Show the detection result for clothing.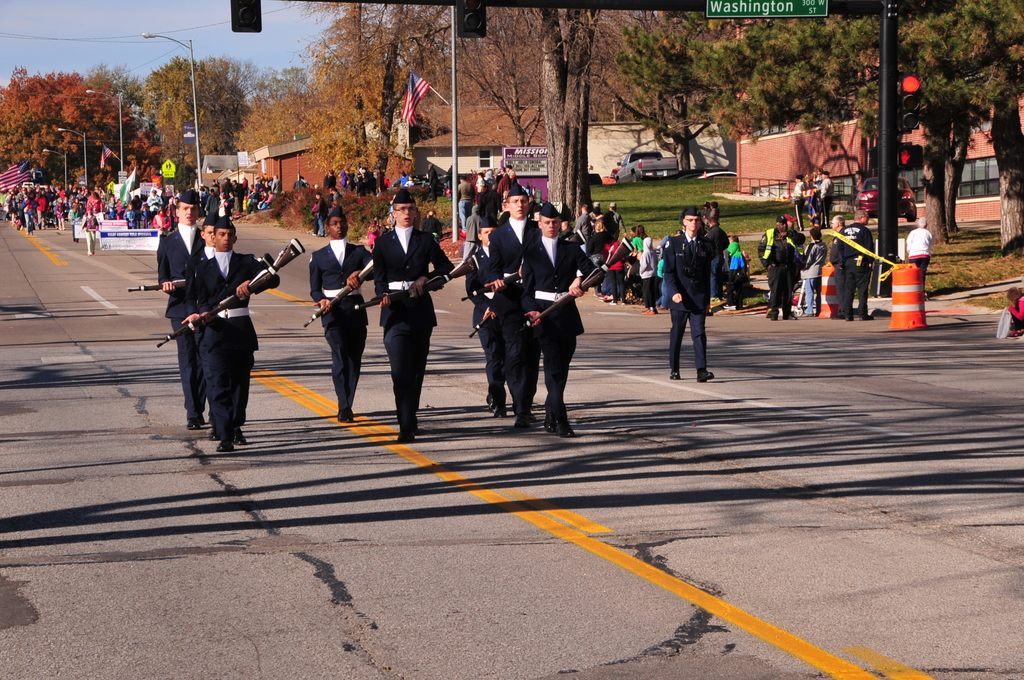
locate(399, 177, 405, 190).
